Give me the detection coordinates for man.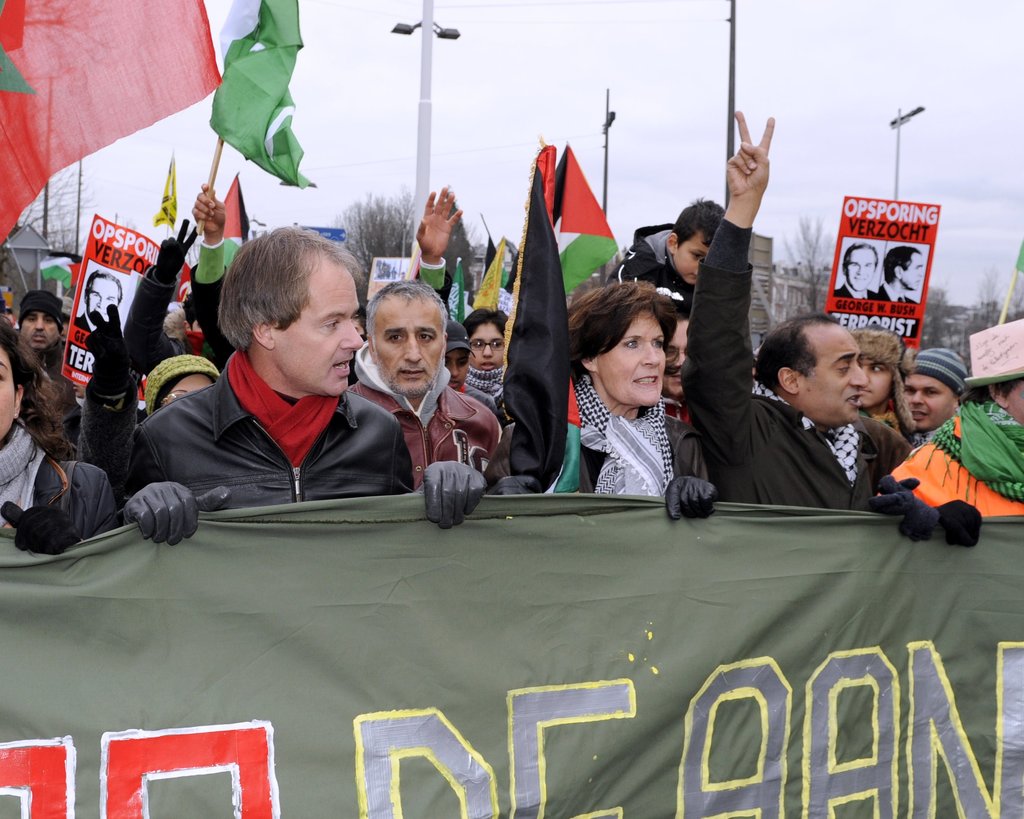
bbox(447, 315, 497, 415).
